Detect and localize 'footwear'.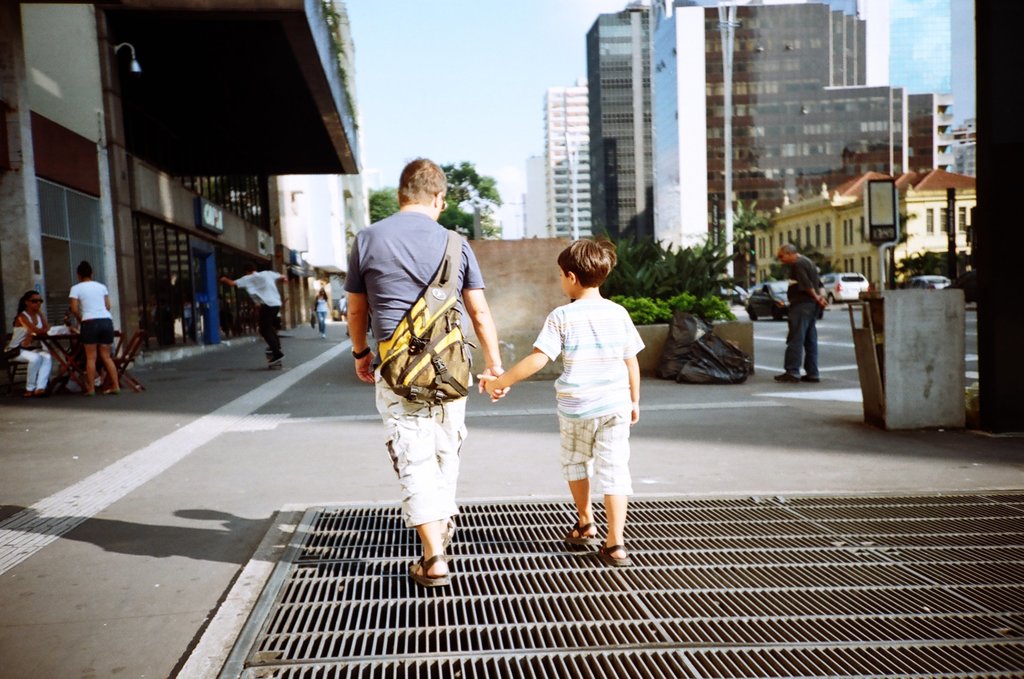
Localized at box=[265, 347, 284, 369].
